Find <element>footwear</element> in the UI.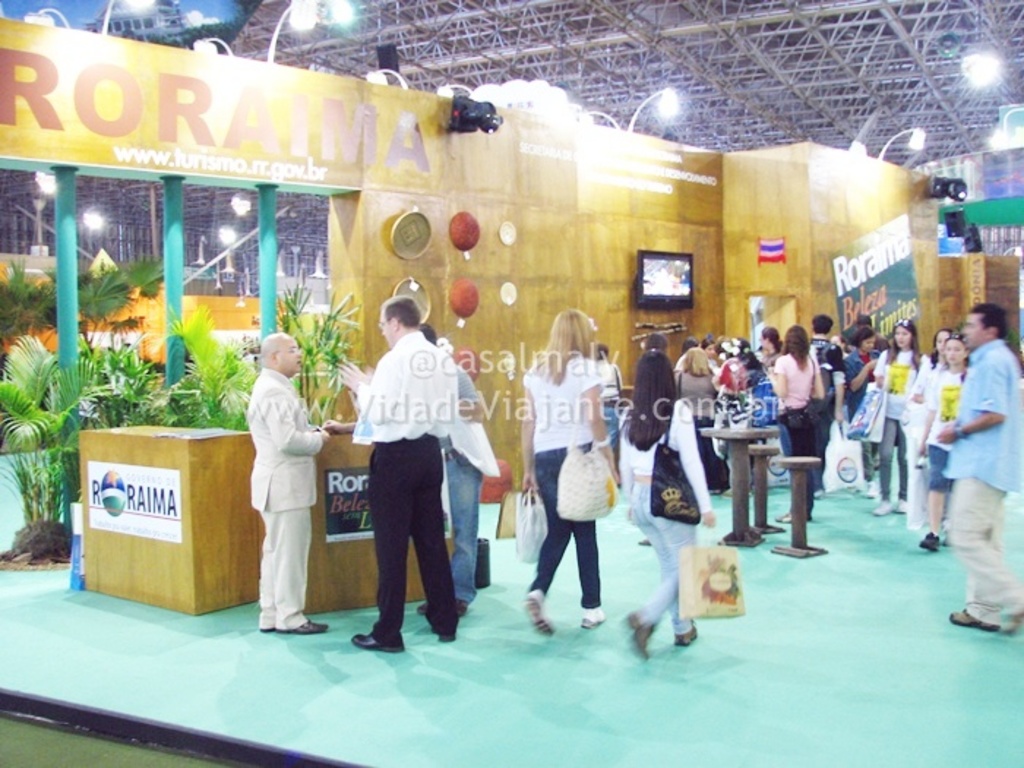
UI element at bbox=[862, 477, 884, 499].
